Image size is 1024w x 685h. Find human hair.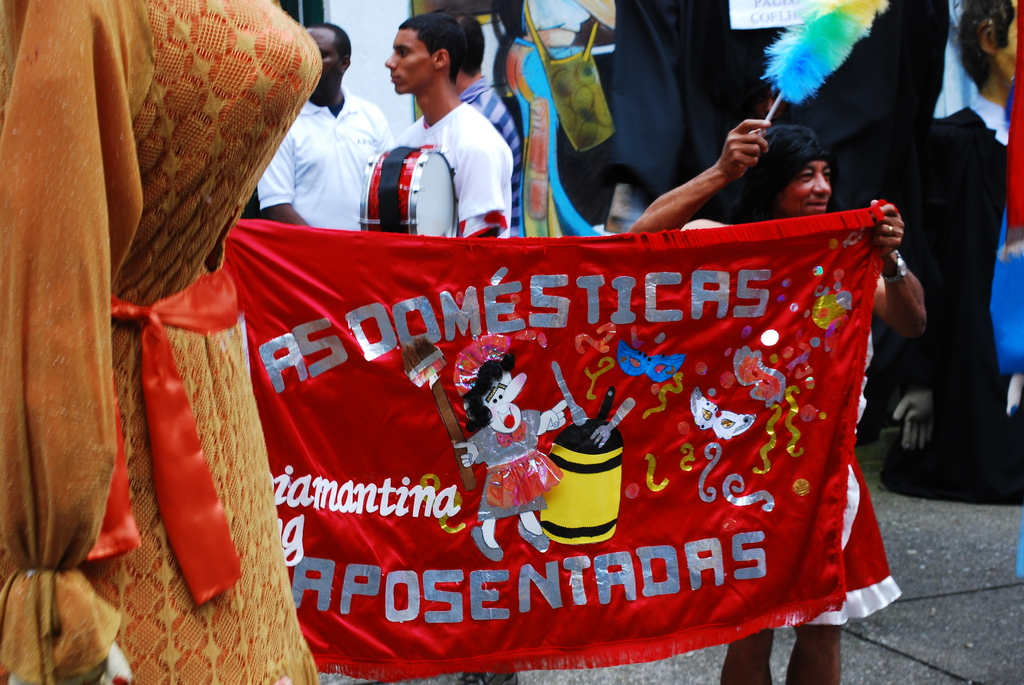
pyautogui.locateOnScreen(310, 20, 349, 67).
